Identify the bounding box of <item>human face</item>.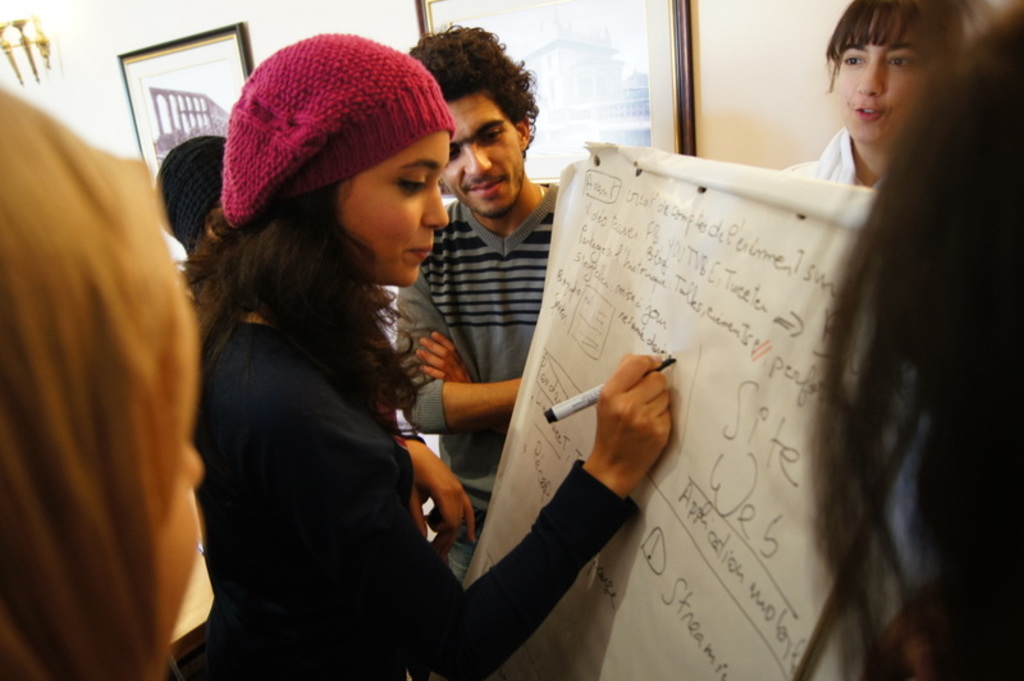
<box>442,101,525,216</box>.
